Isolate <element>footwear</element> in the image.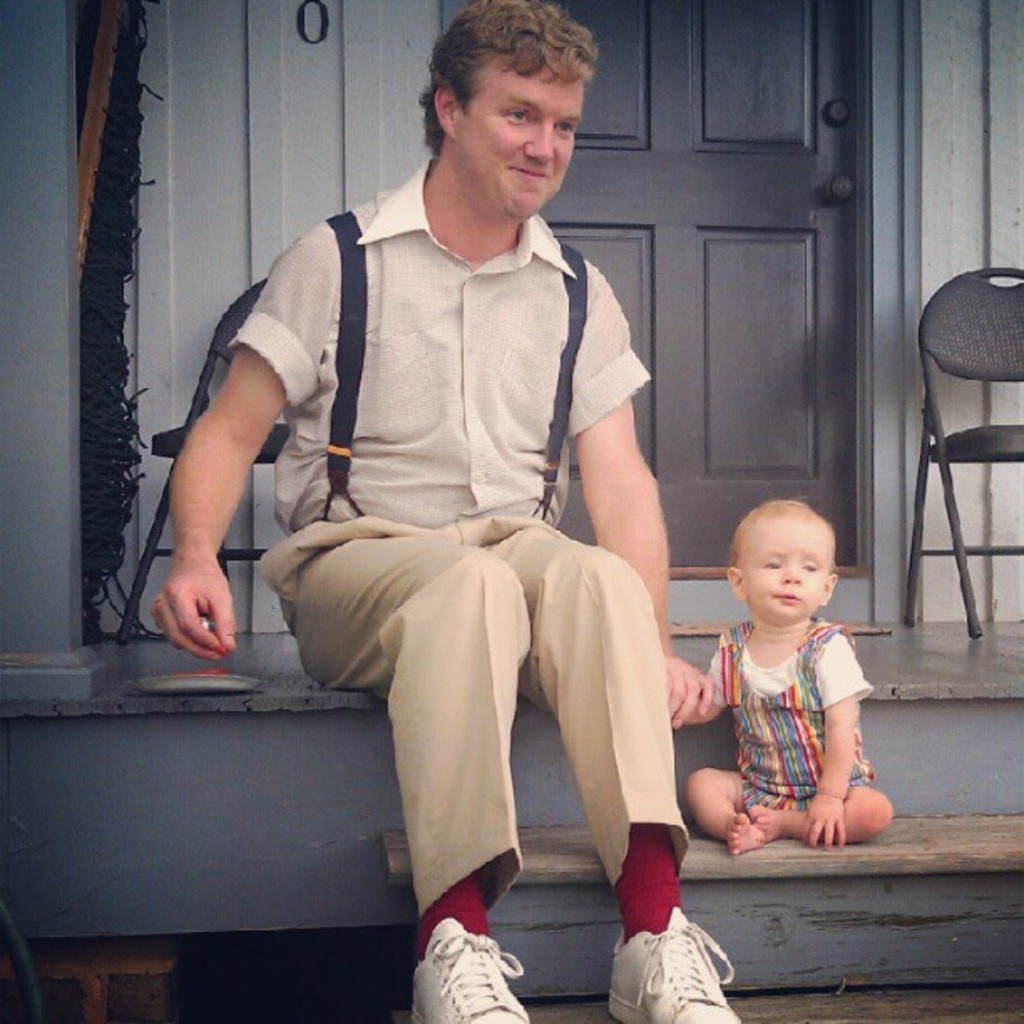
Isolated region: locate(602, 905, 740, 1022).
